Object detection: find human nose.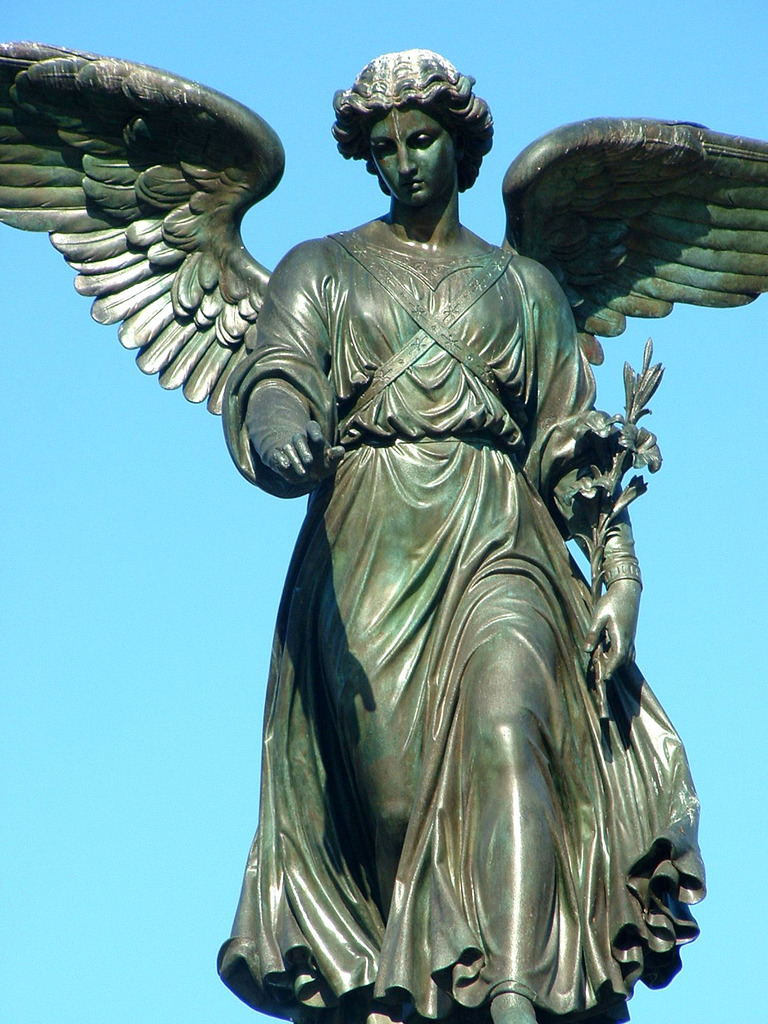
396 145 417 176.
